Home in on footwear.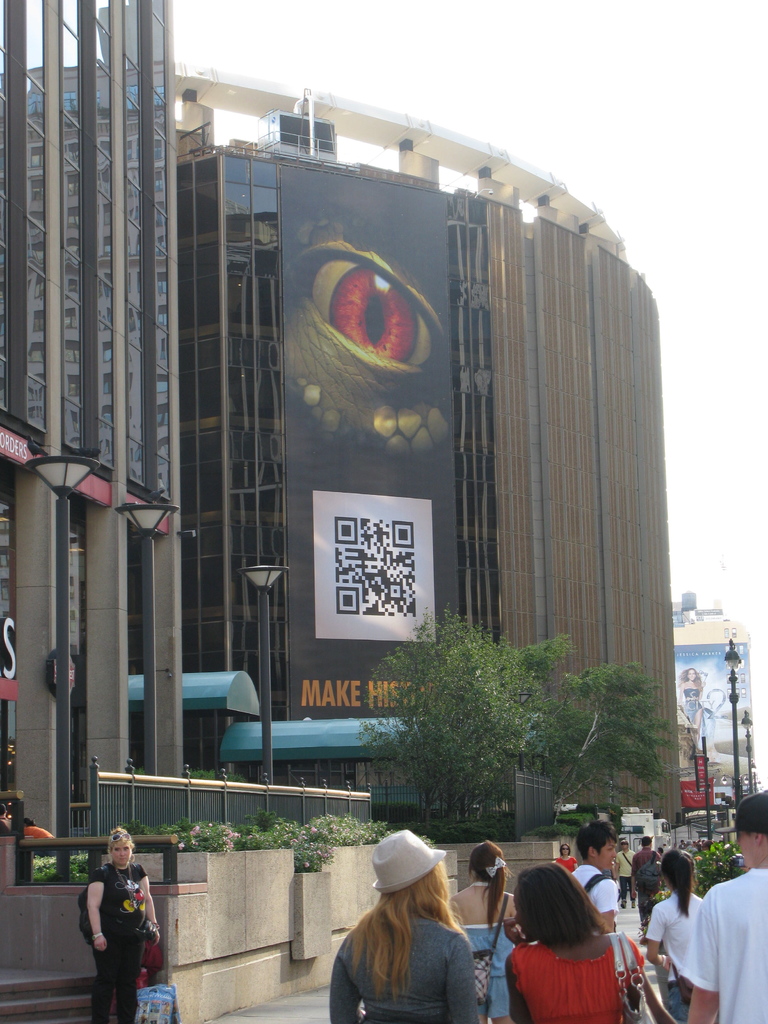
Homed in at x1=632 y1=890 x2=641 y2=909.
